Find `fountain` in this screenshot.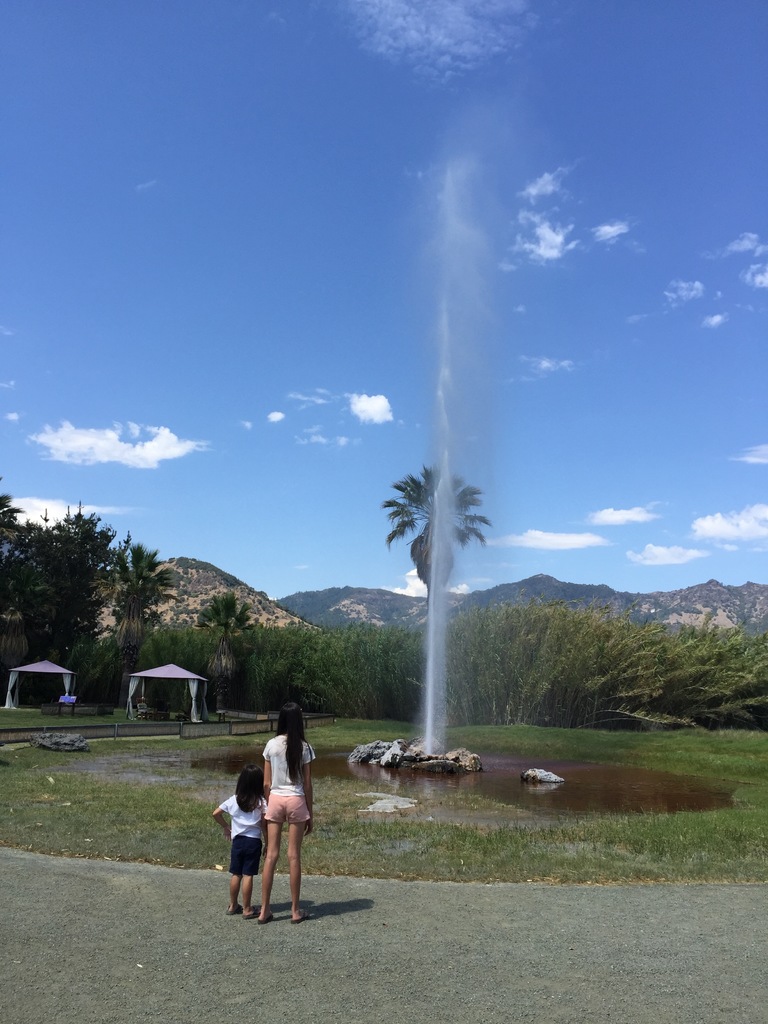
The bounding box for `fountain` is (43, 141, 746, 818).
